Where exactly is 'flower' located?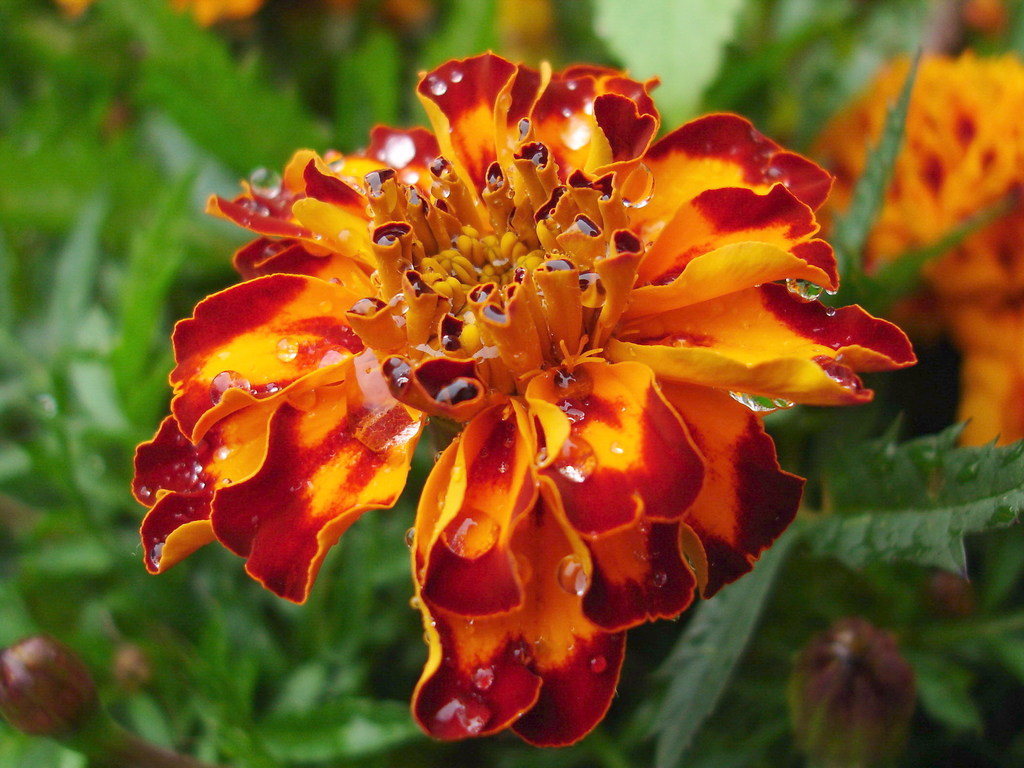
Its bounding box is l=0, t=626, r=115, b=758.
